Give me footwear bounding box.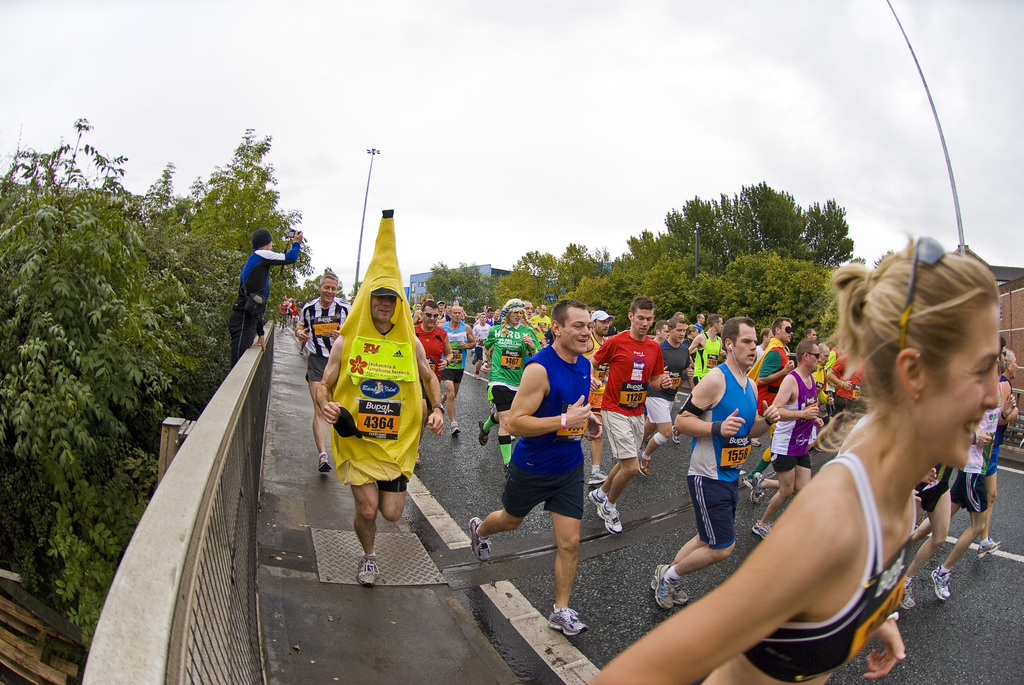
bbox=[478, 418, 490, 446].
